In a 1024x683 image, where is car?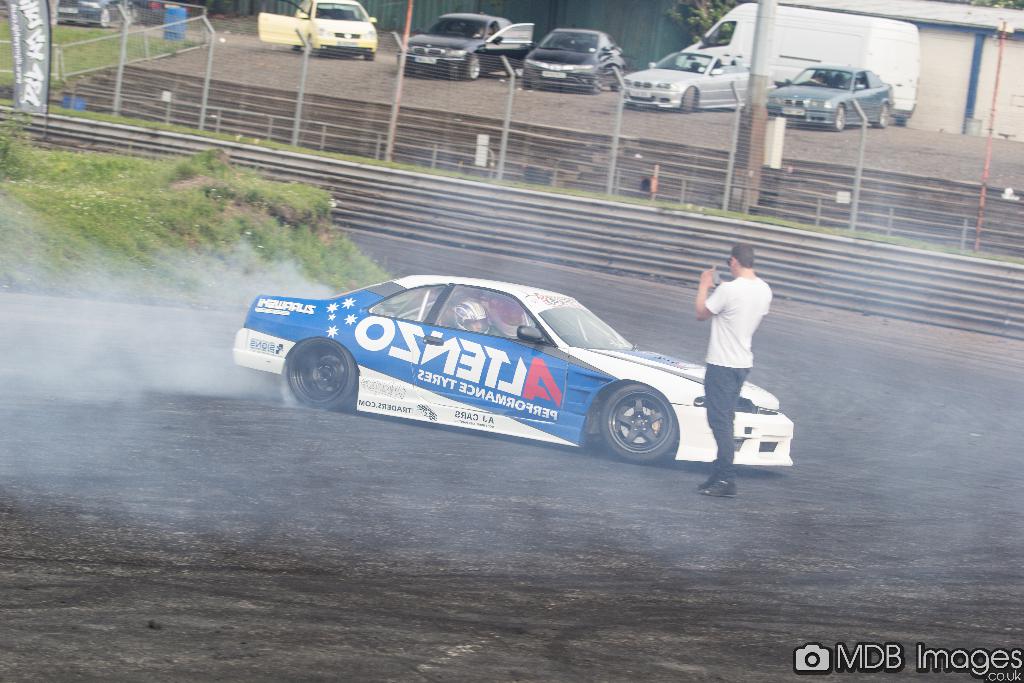
(56,0,138,27).
